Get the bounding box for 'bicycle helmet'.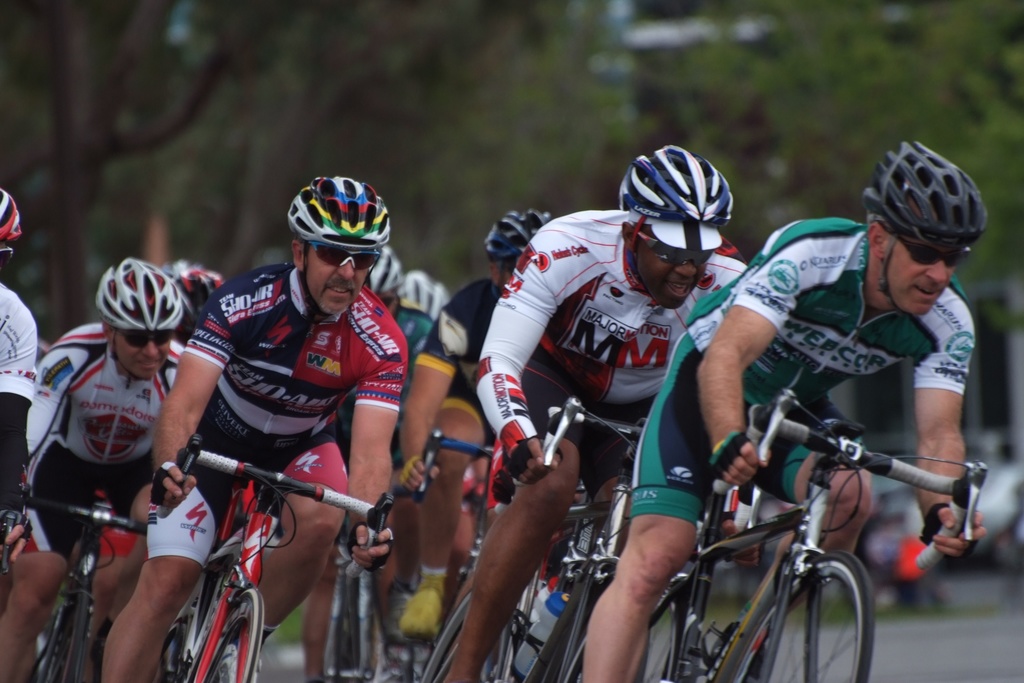
[611,149,737,225].
